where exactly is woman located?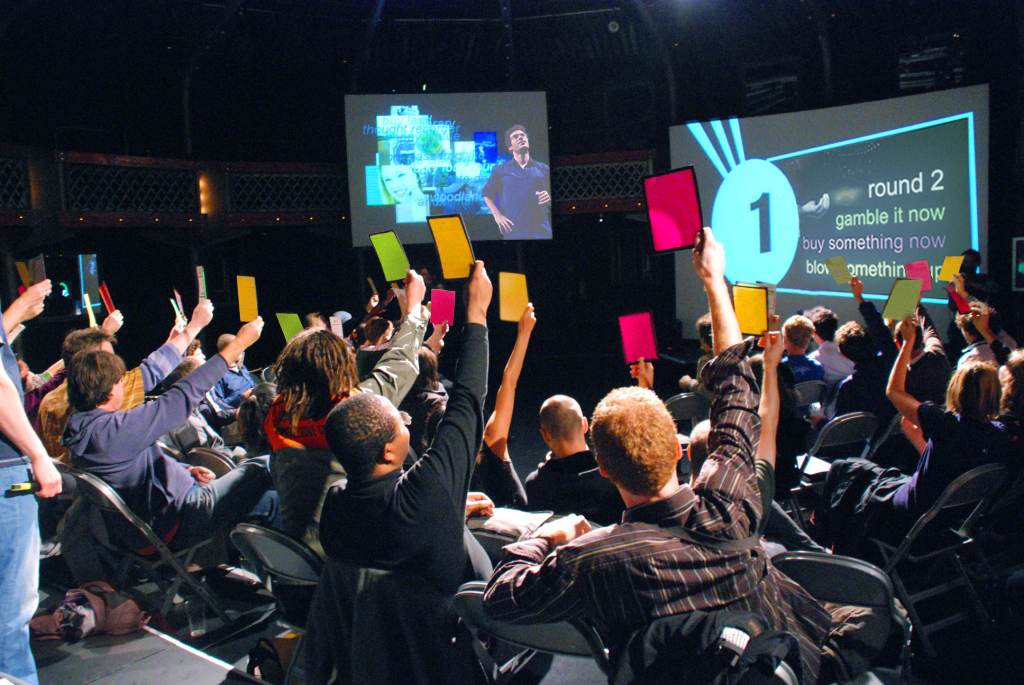
Its bounding box is region(398, 343, 453, 462).
